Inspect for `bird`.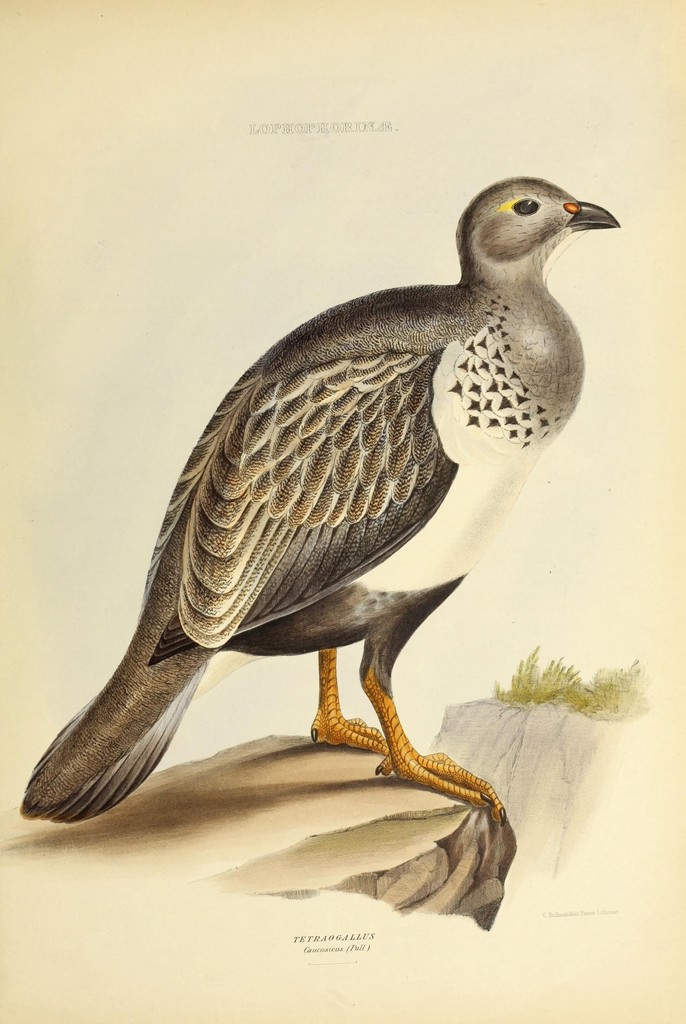
Inspection: locate(38, 176, 605, 845).
